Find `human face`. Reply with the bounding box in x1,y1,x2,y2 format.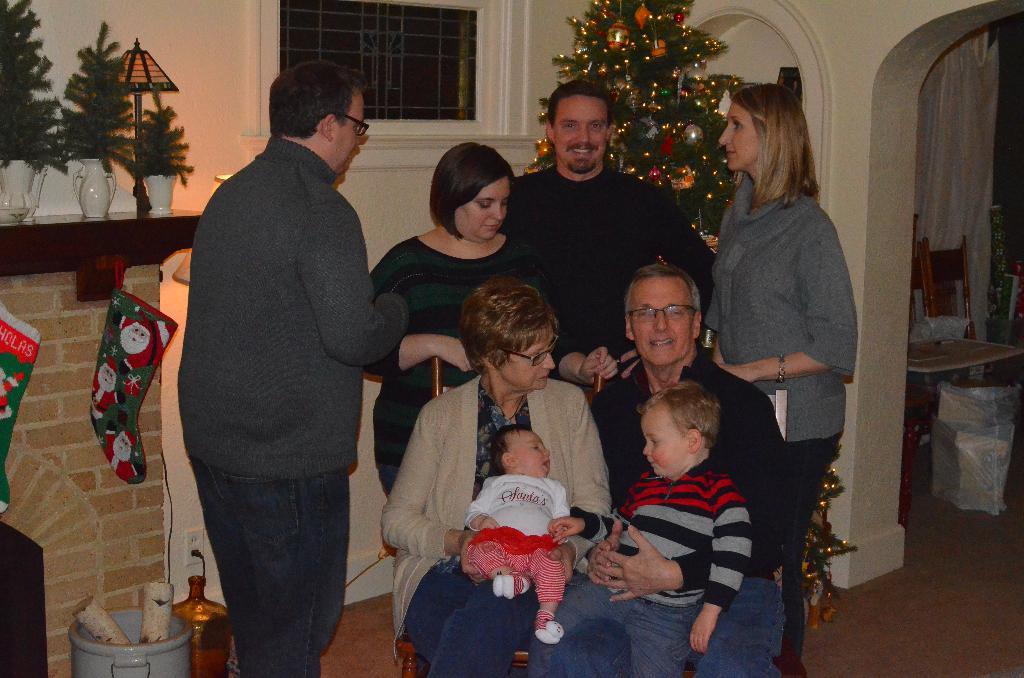
451,180,513,239.
